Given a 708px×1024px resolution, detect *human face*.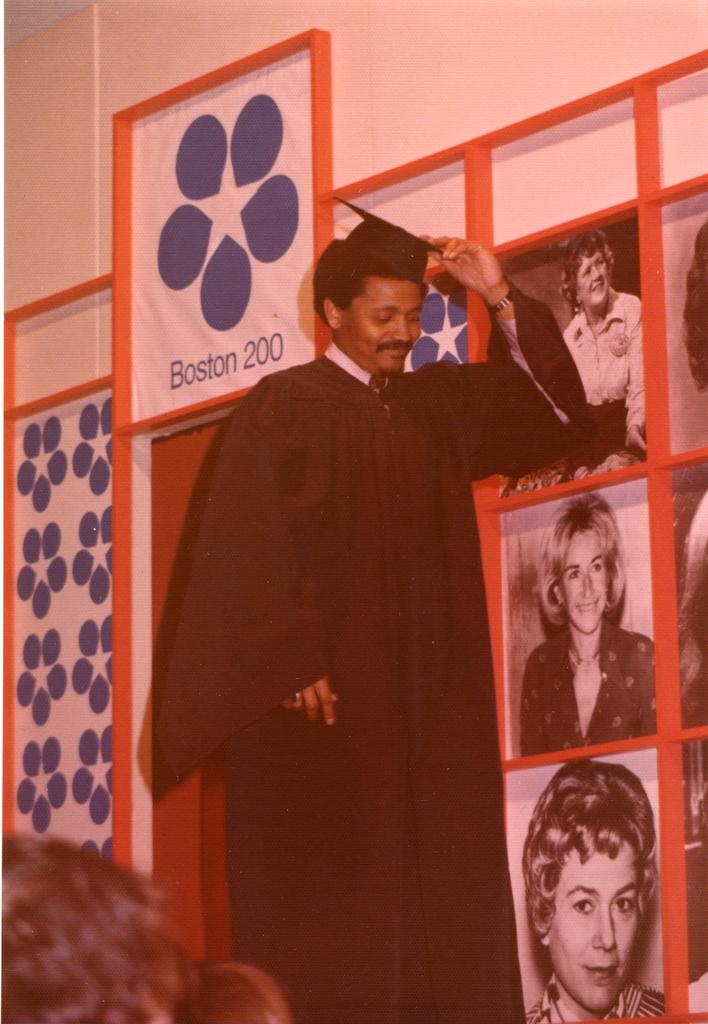
BBox(547, 850, 648, 1004).
